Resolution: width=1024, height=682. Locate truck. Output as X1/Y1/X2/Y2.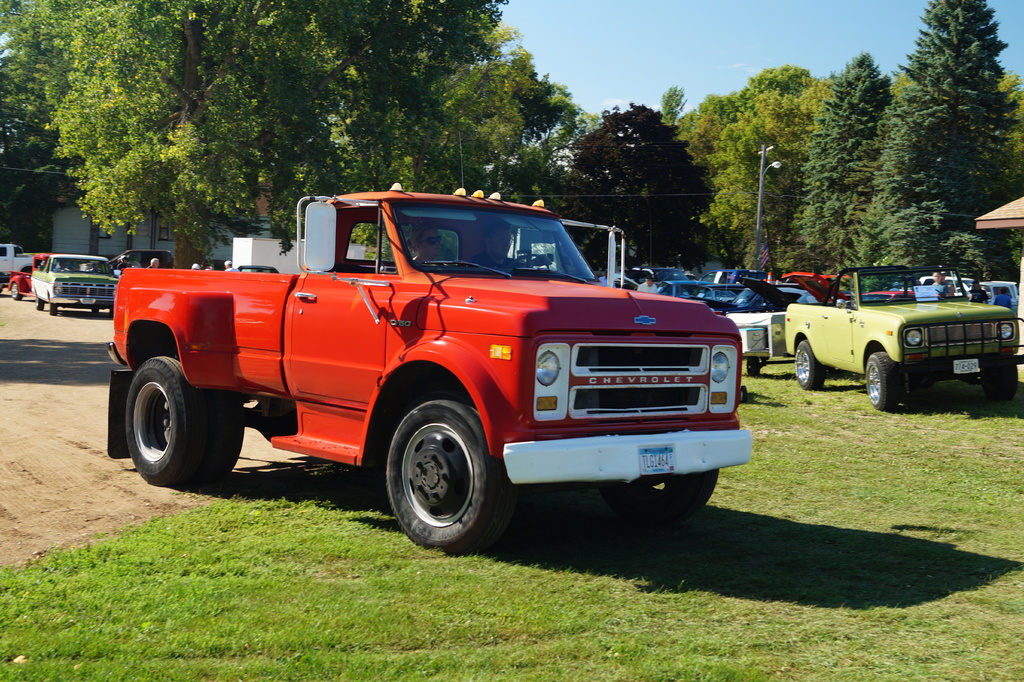
598/265/706/302.
